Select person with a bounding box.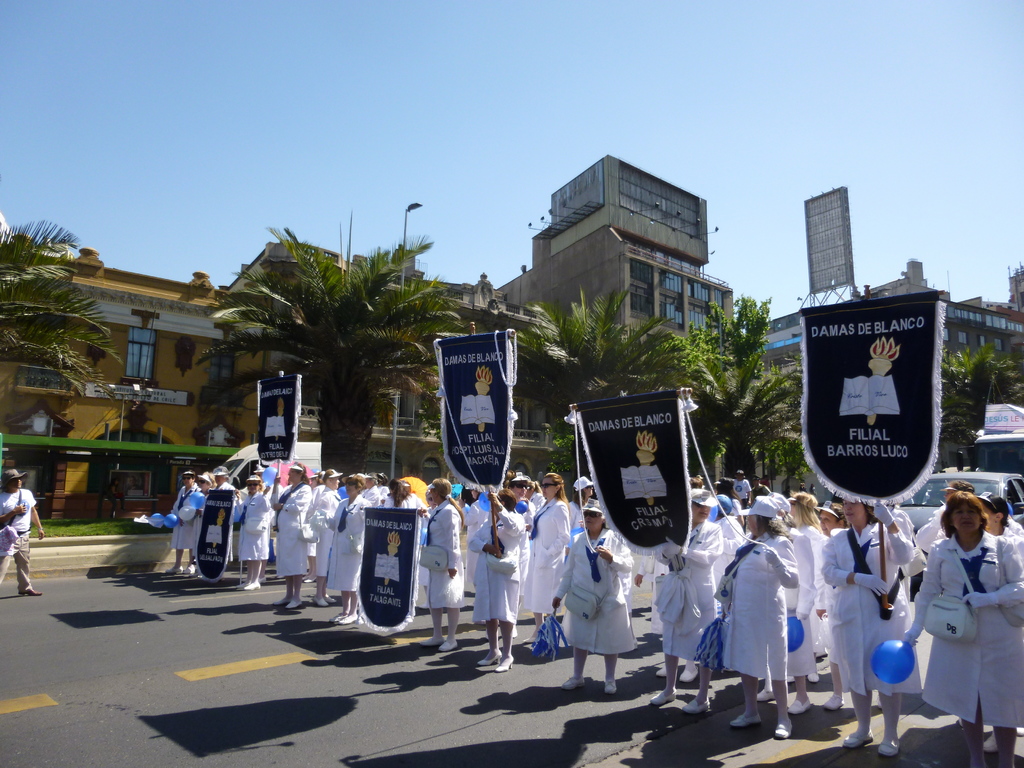
bbox=[786, 489, 820, 712].
